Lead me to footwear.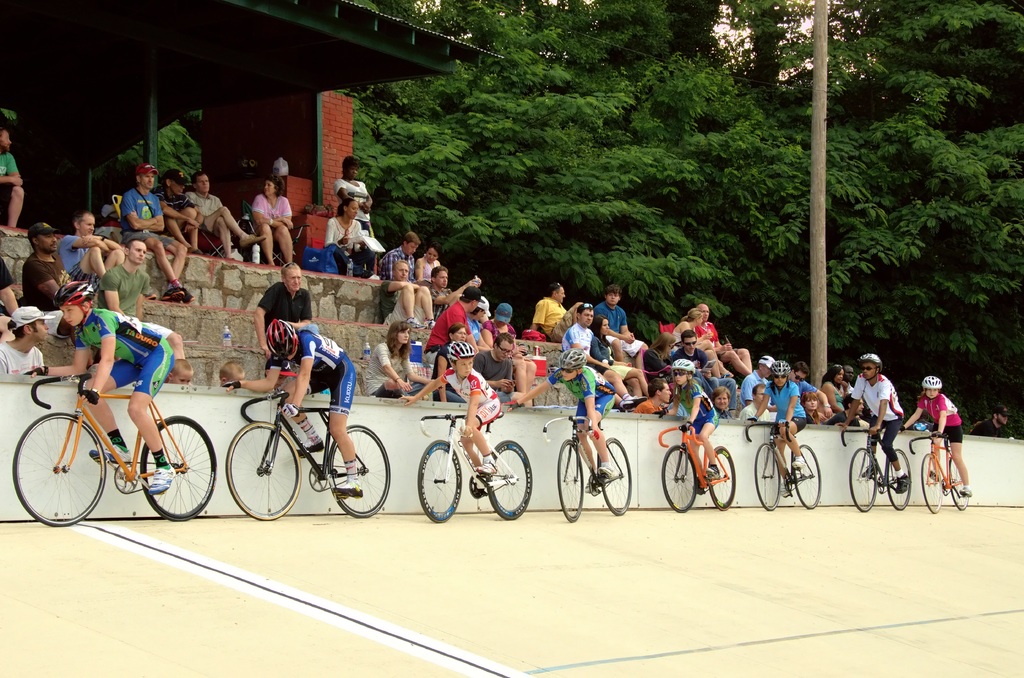
Lead to {"x1": 583, "y1": 475, "x2": 598, "y2": 495}.
